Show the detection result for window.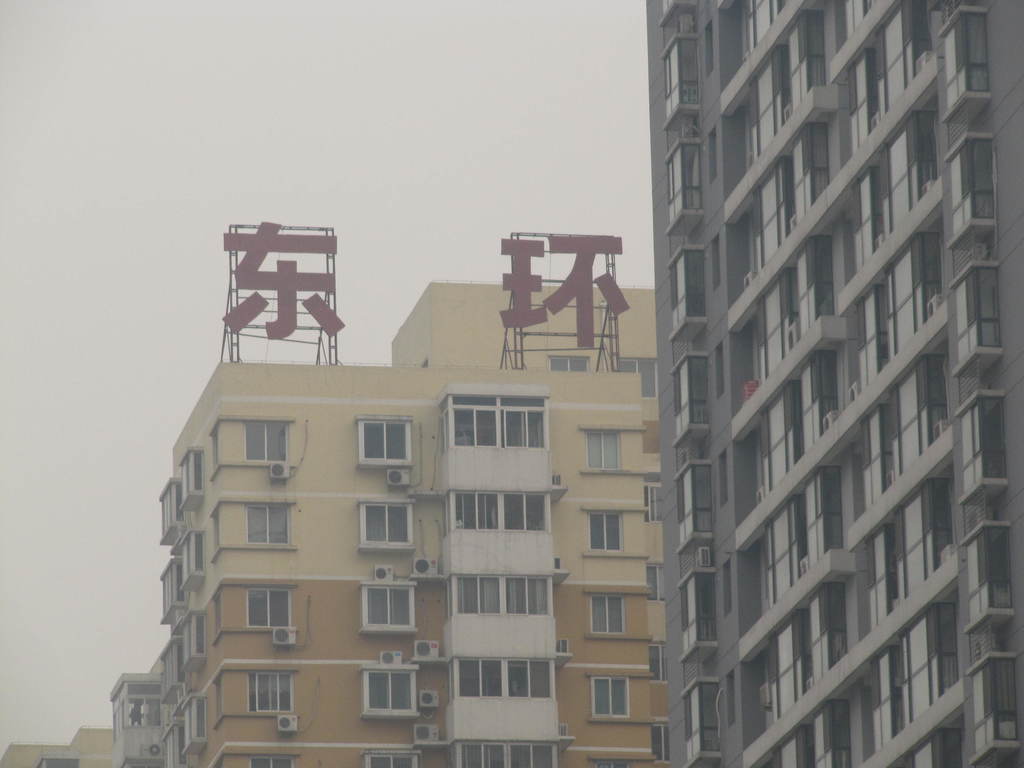
region(671, 247, 705, 331).
